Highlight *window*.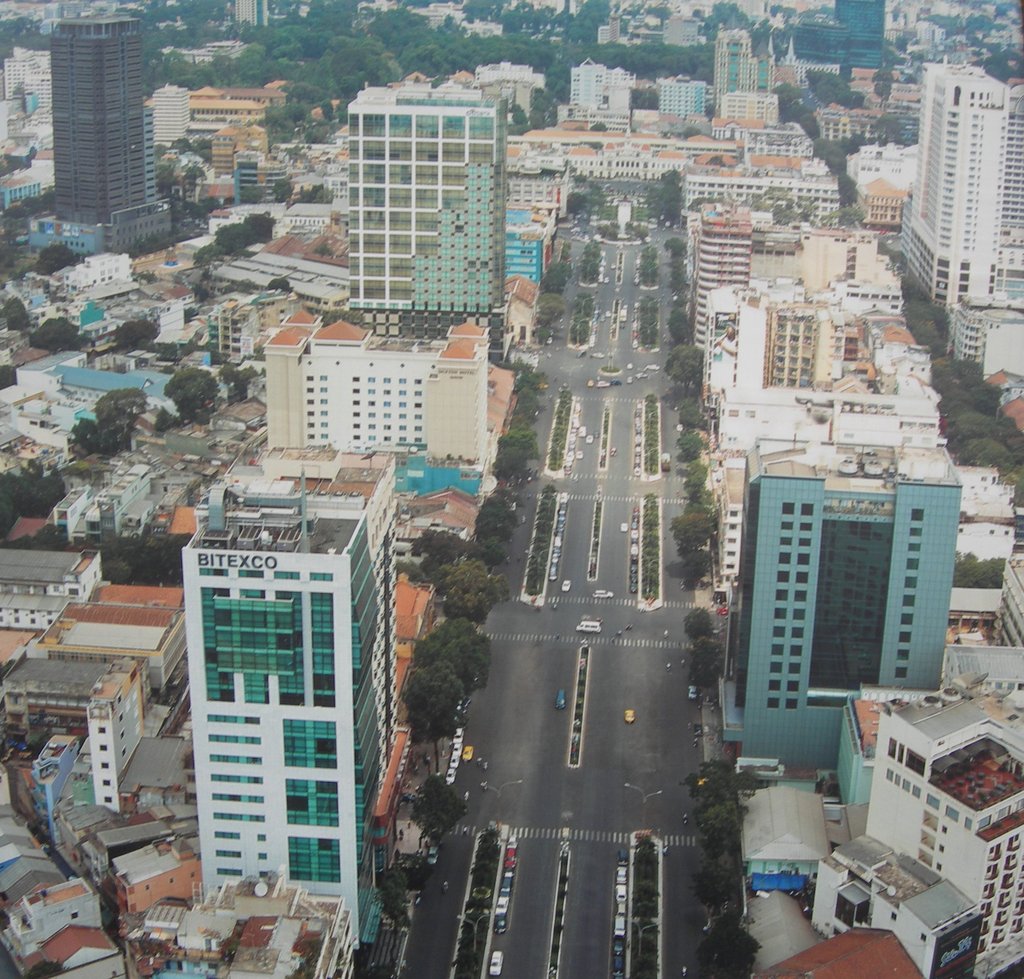
Highlighted region: Rect(776, 553, 789, 565).
